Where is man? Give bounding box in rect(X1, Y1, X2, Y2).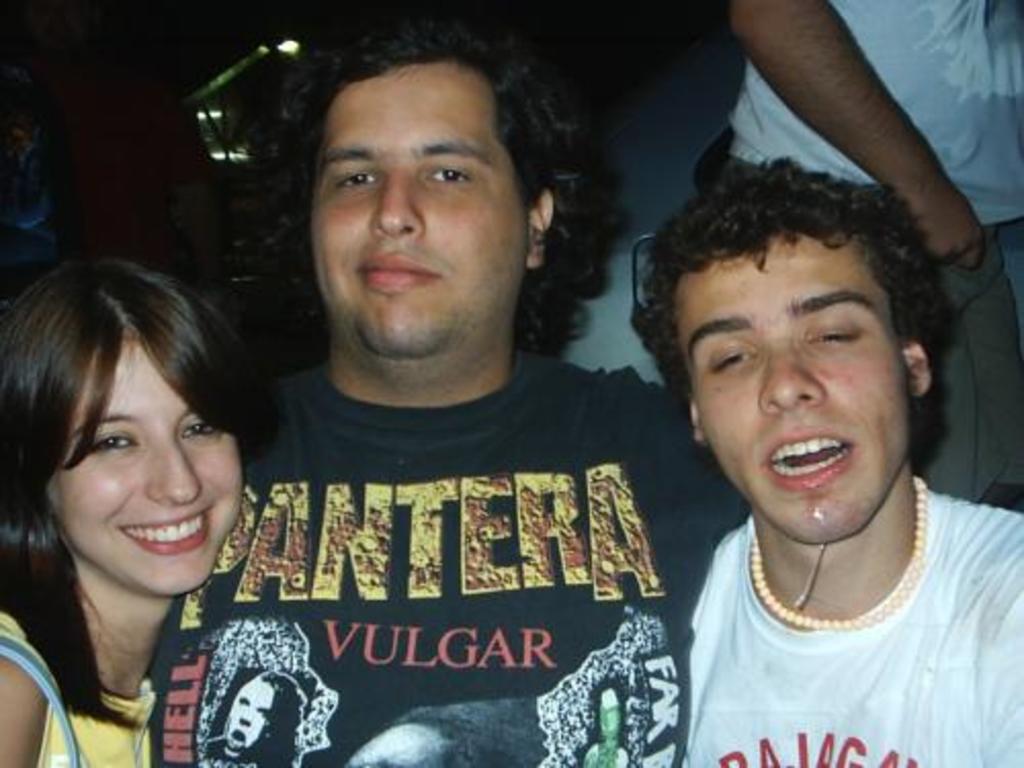
rect(733, 0, 1022, 508).
